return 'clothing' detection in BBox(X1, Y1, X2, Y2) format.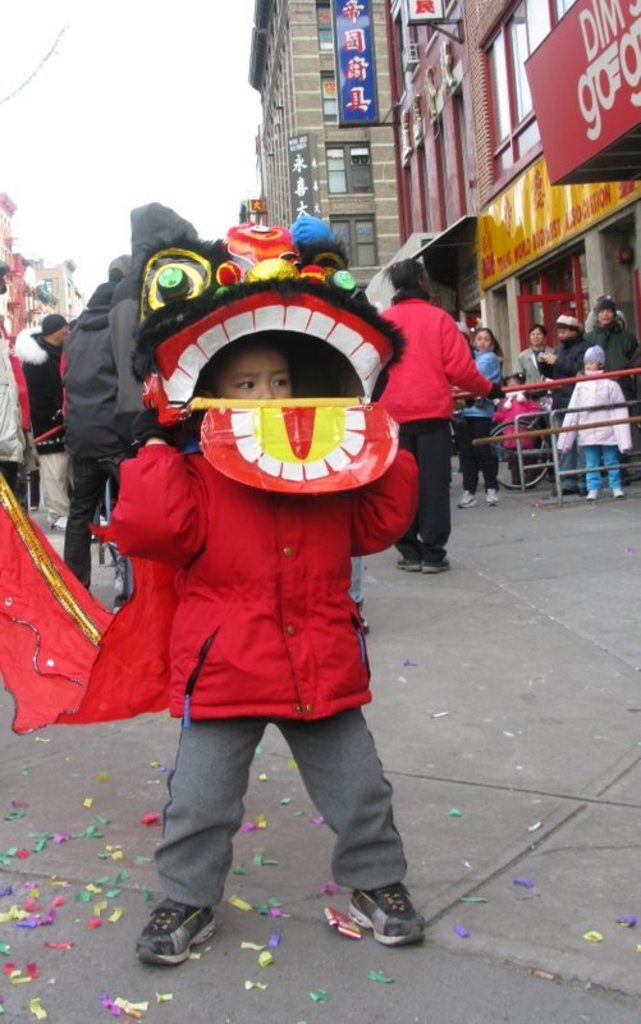
BBox(0, 447, 422, 897).
